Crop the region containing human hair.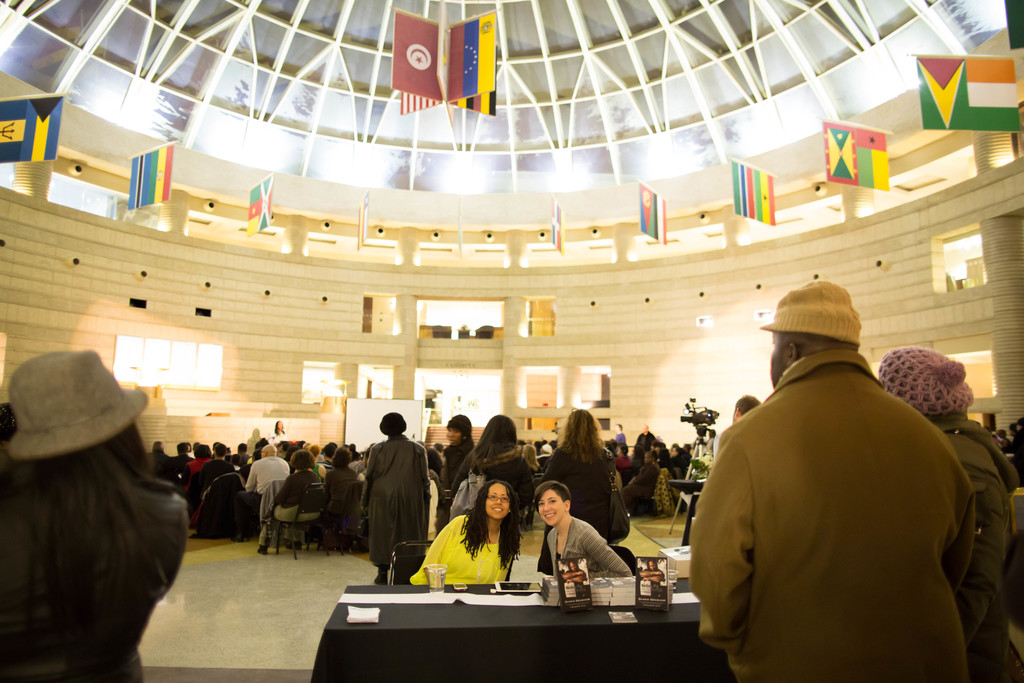
Crop region: 557/409/612/468.
